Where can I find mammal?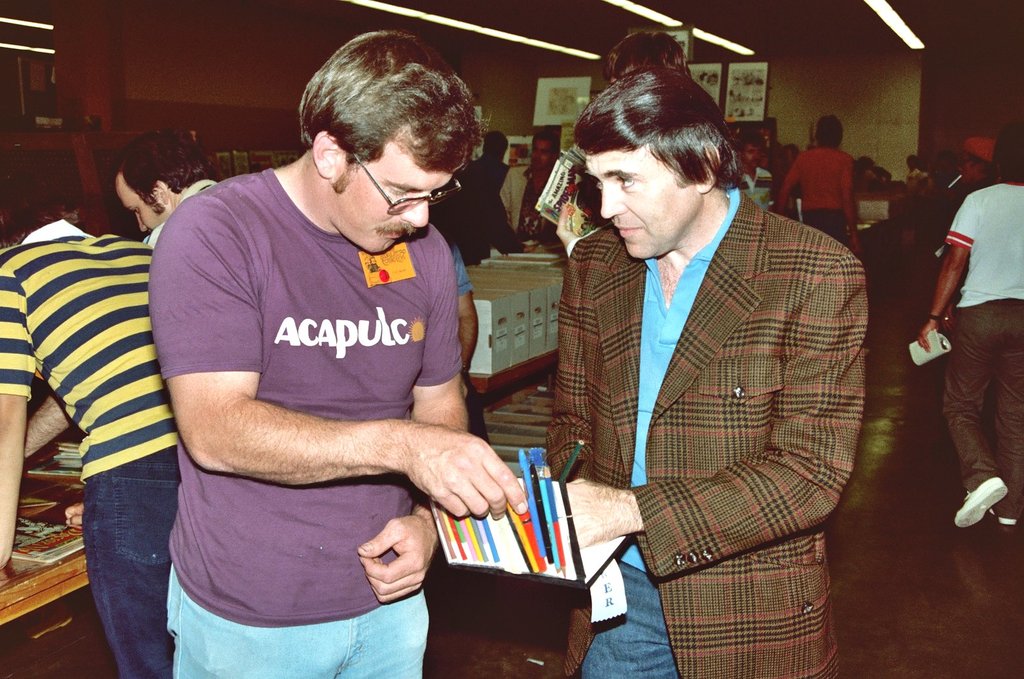
You can find it at crop(737, 137, 775, 215).
